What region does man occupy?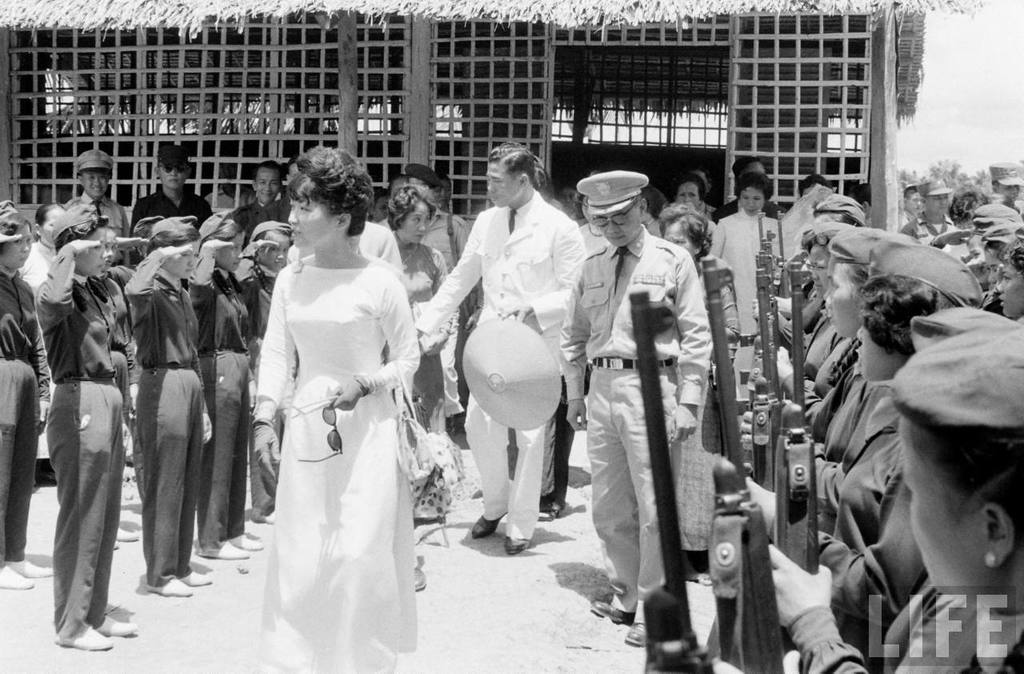
left=897, top=183, right=922, bottom=236.
